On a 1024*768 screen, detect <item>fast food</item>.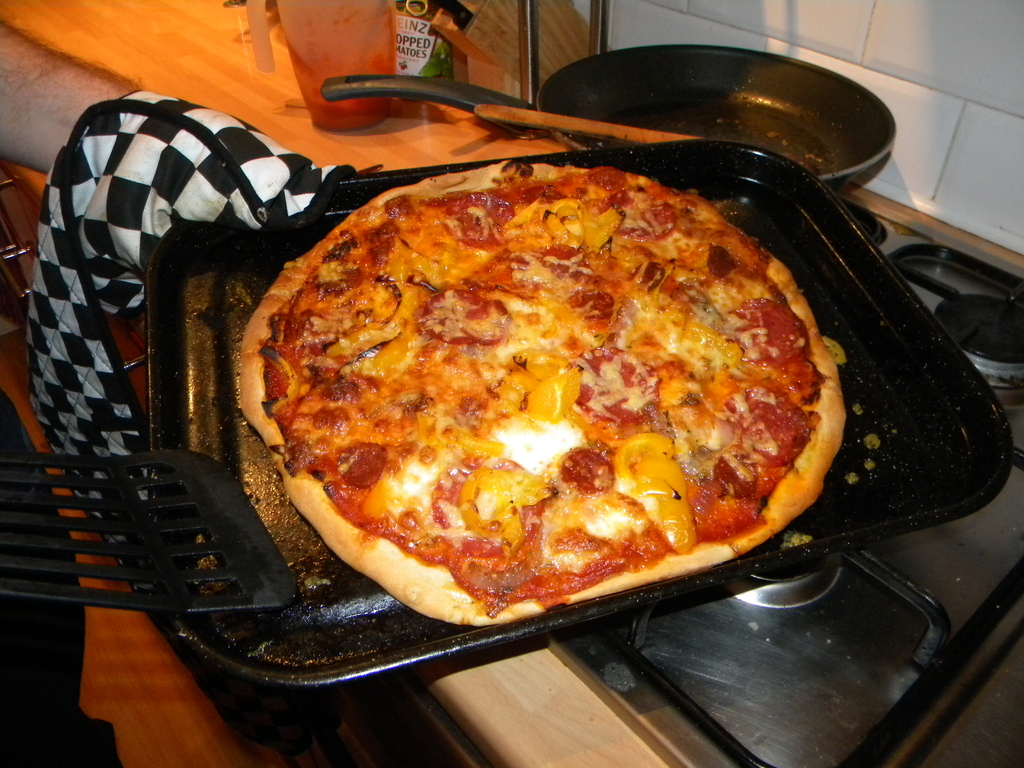
locate(241, 157, 849, 637).
